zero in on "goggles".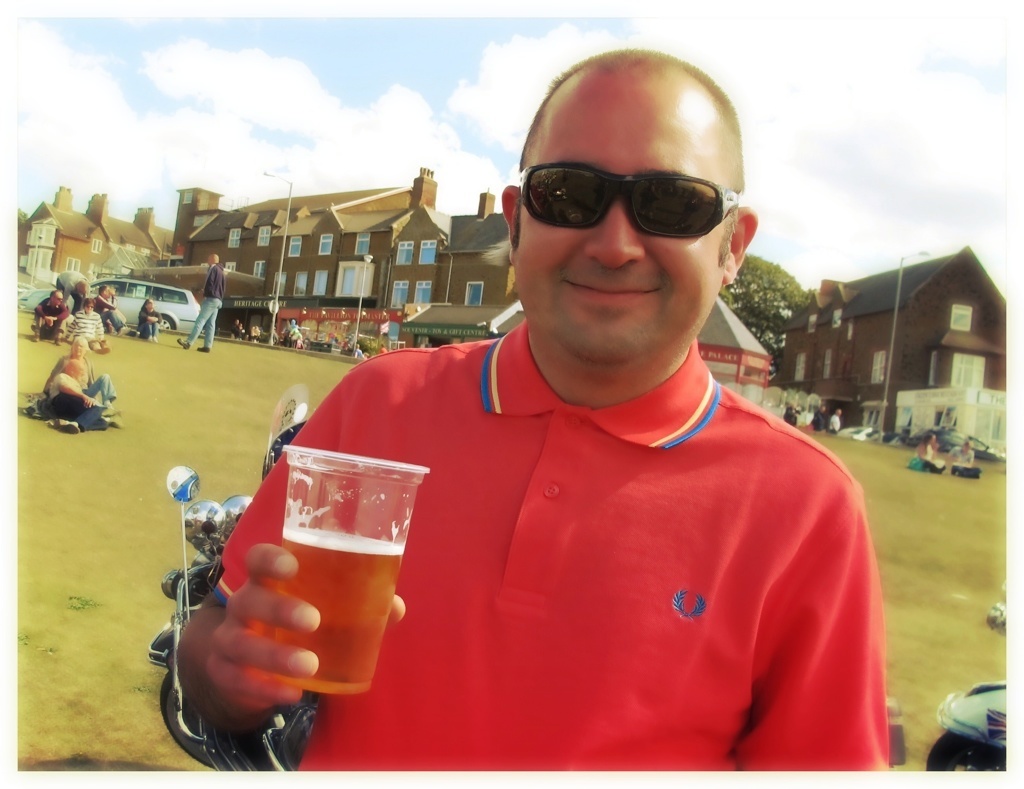
Zeroed in: 508/148/737/235.
